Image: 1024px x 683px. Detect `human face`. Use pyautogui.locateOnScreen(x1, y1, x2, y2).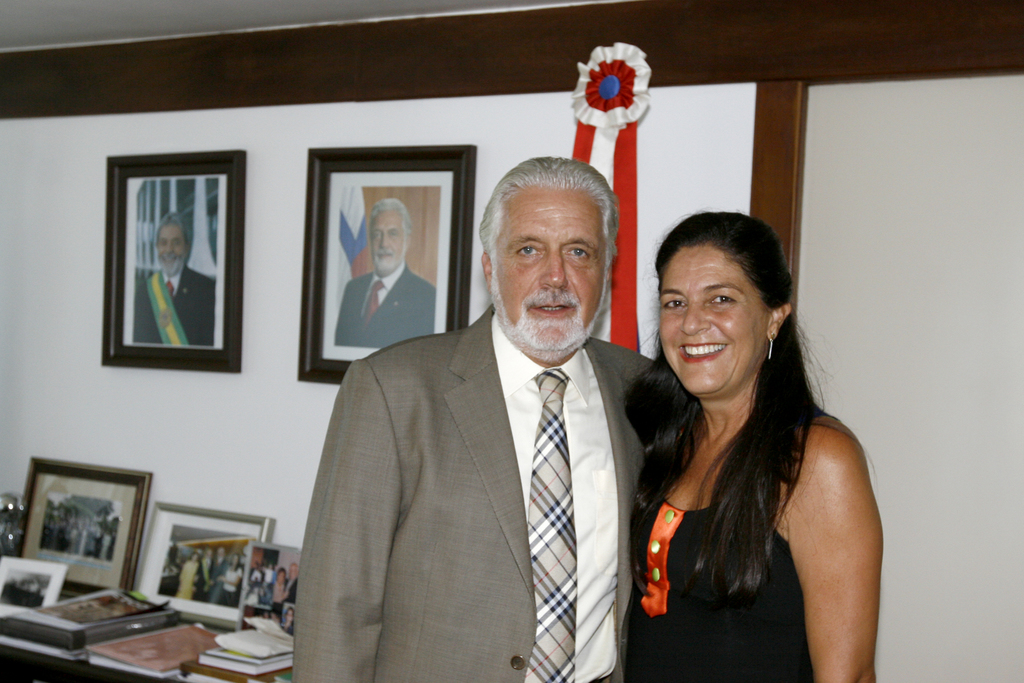
pyautogui.locateOnScreen(652, 241, 766, 399).
